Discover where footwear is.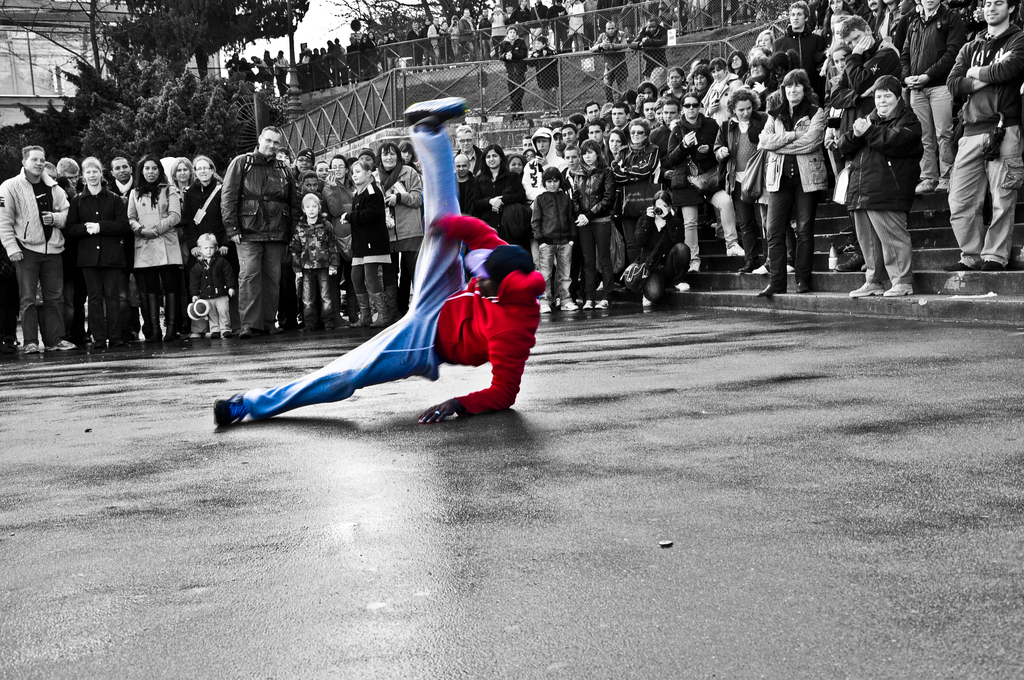
Discovered at Rect(639, 295, 651, 308).
